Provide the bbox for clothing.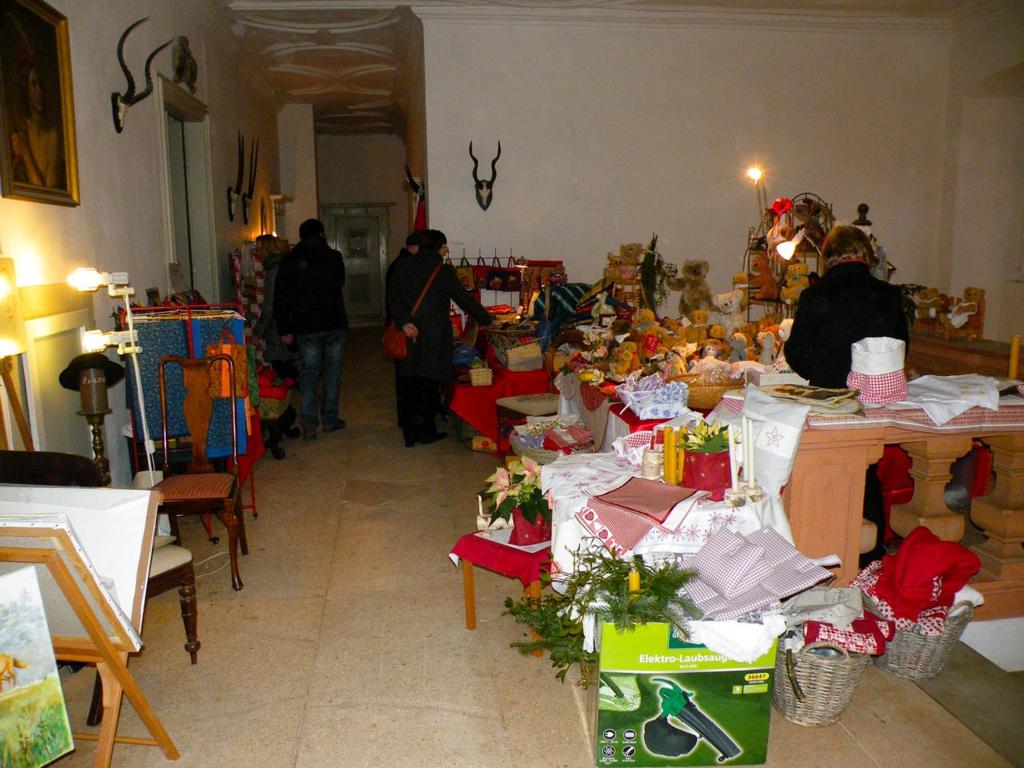
BBox(278, 239, 354, 431).
